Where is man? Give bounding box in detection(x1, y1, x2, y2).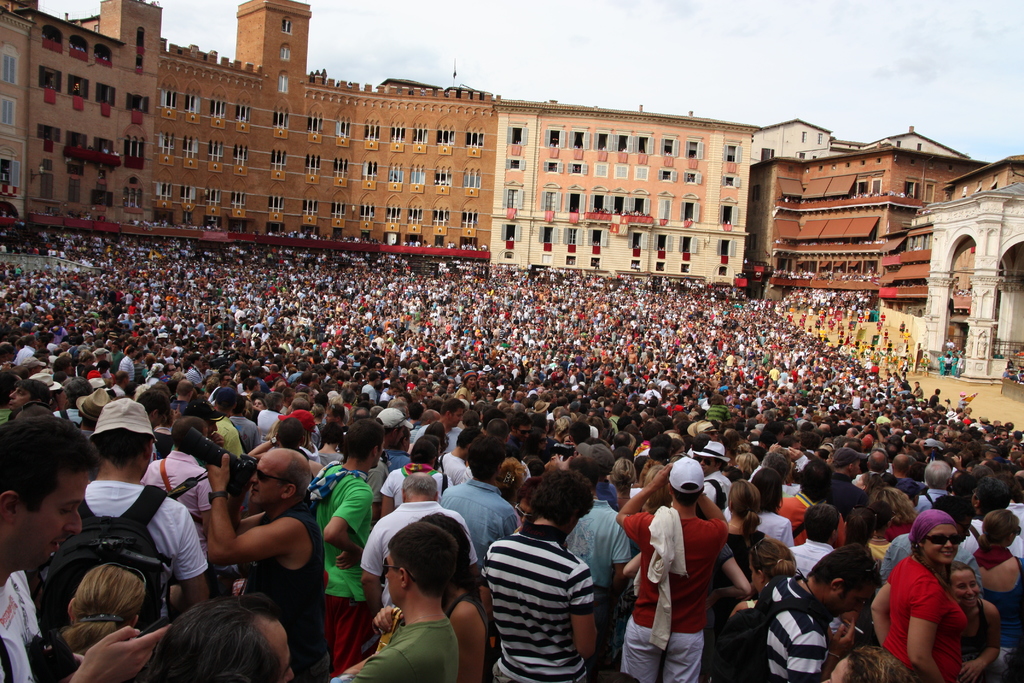
detection(186, 353, 203, 383).
